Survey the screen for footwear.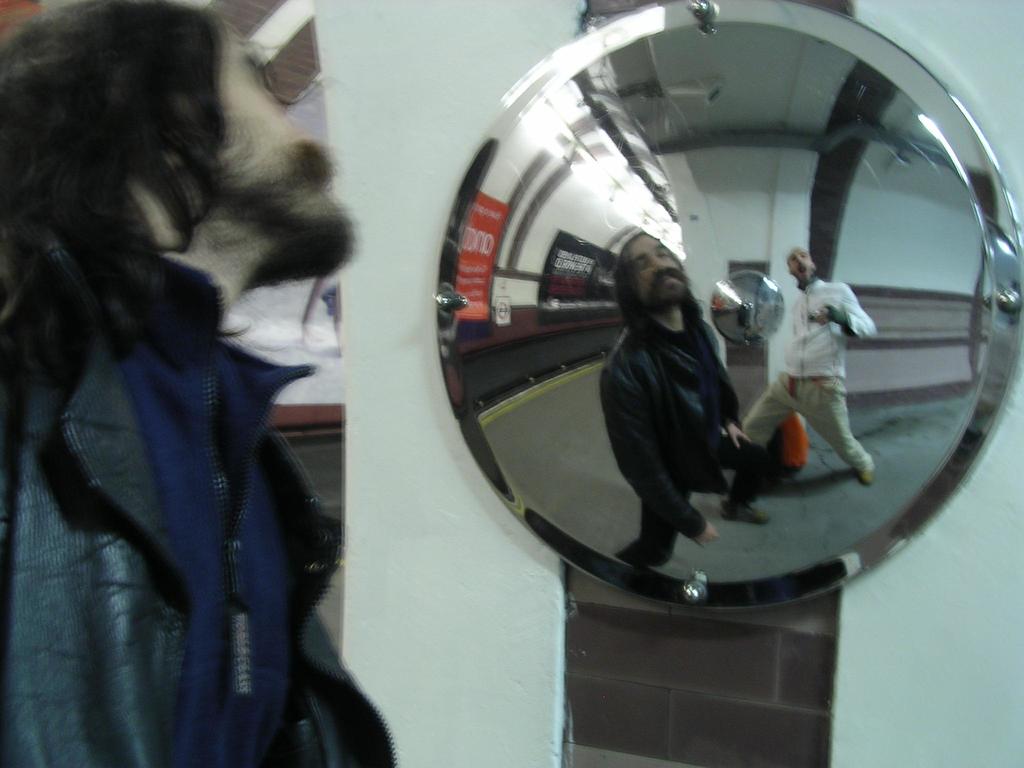
Survey found: Rect(854, 468, 872, 486).
